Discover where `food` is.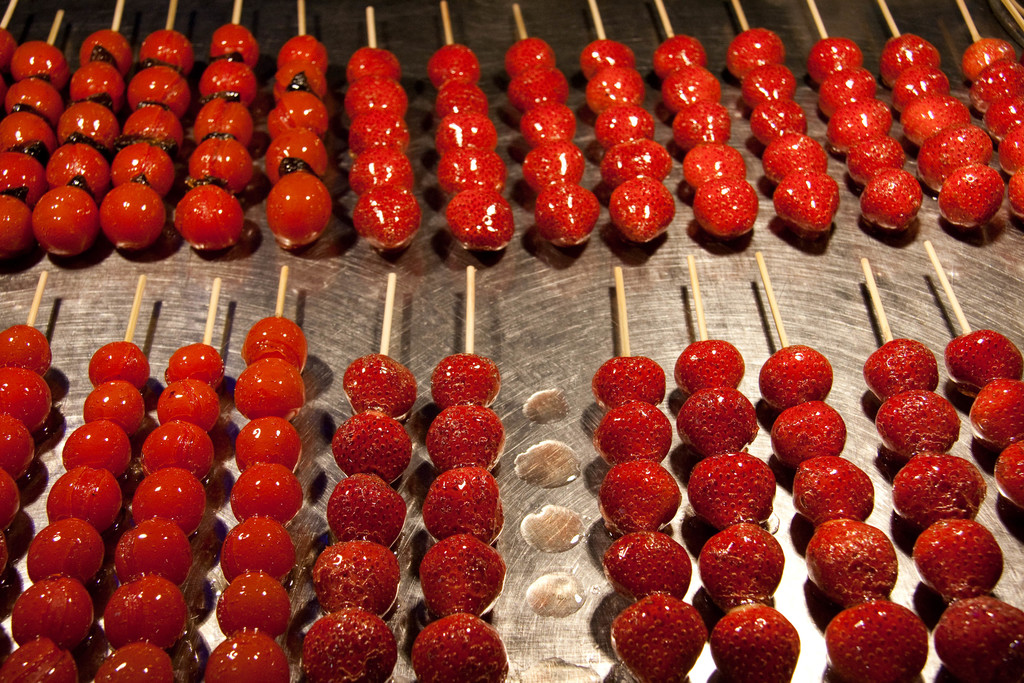
Discovered at (675, 388, 760, 461).
